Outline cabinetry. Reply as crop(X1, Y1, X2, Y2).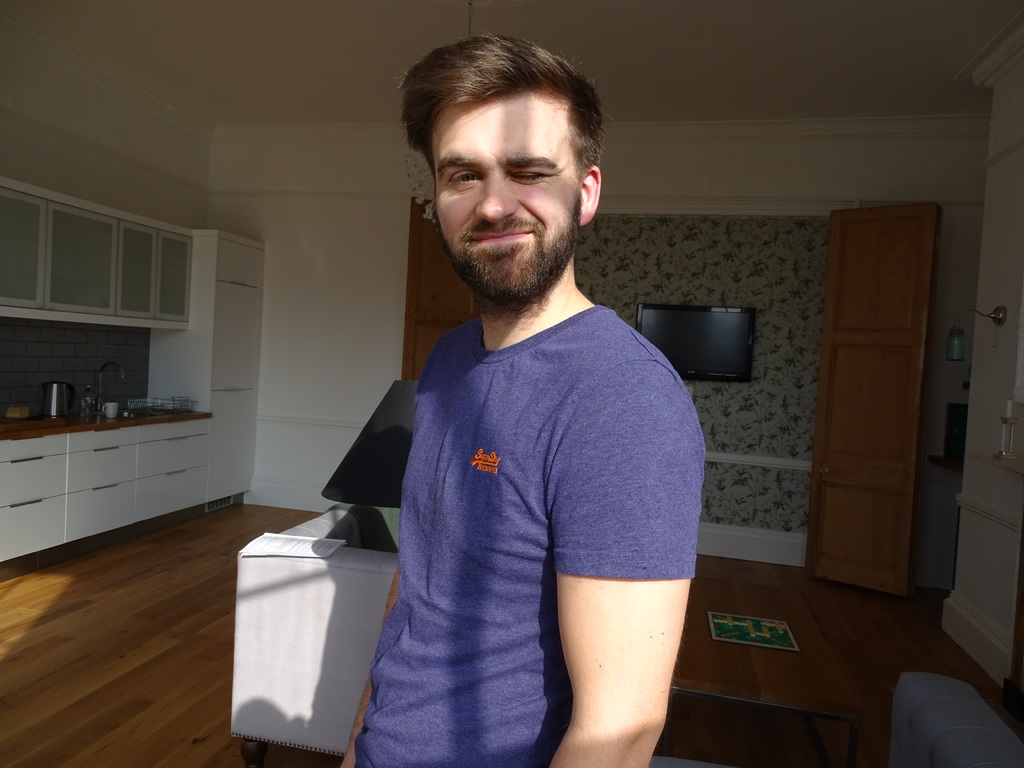
crop(65, 428, 140, 454).
